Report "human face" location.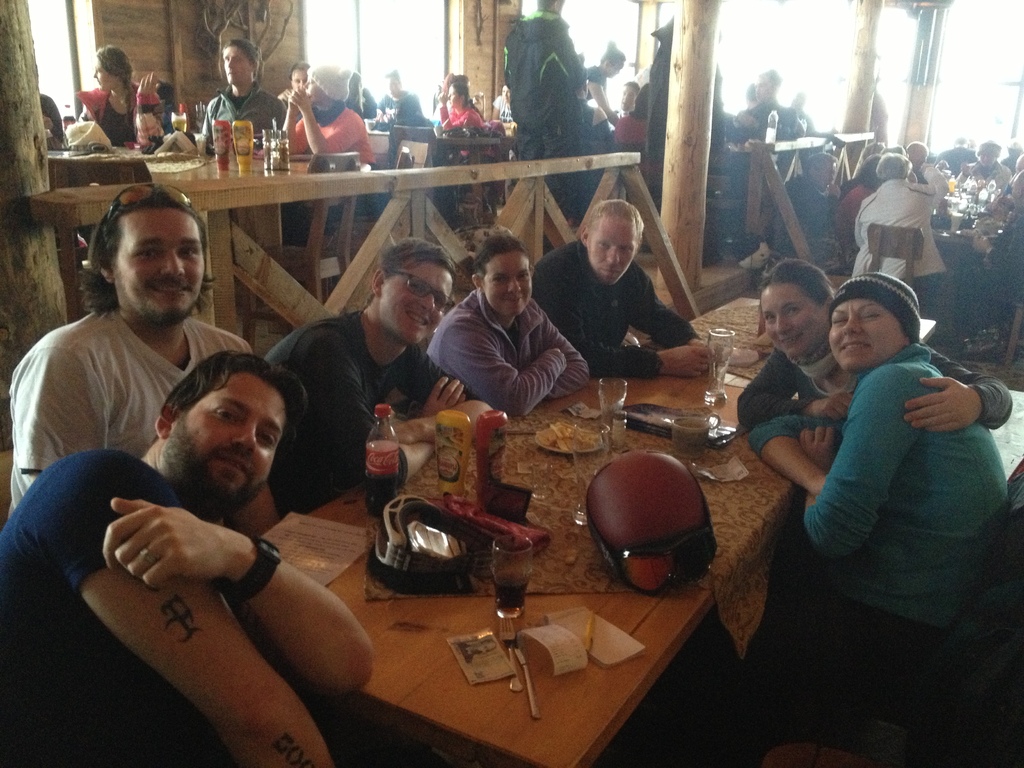
Report: bbox=[447, 88, 463, 110].
